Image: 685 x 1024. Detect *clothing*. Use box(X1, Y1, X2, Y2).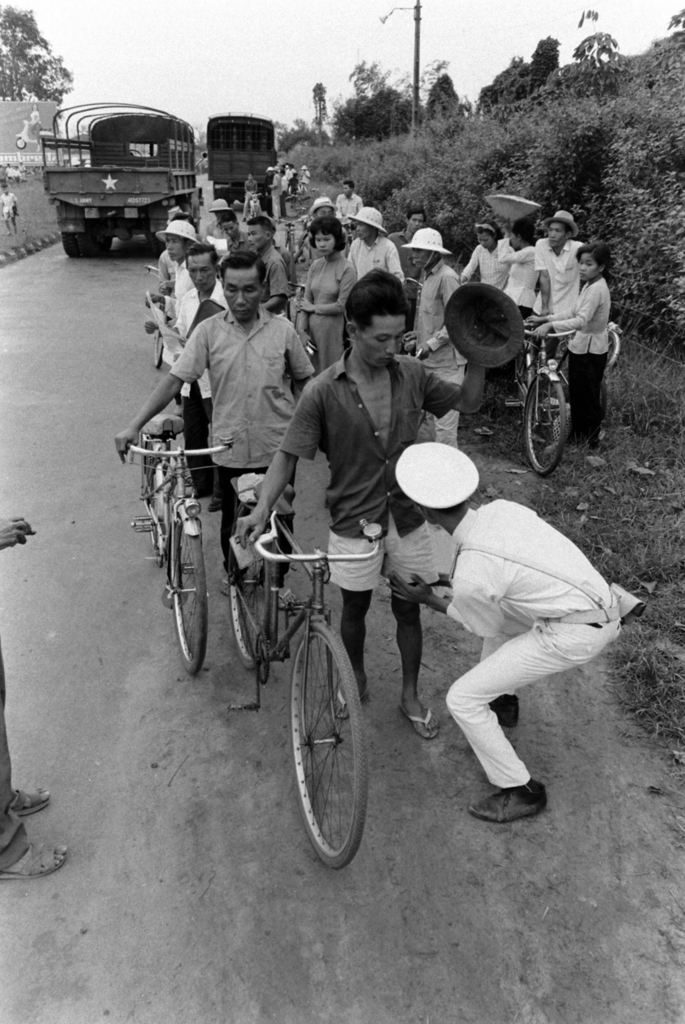
box(300, 252, 354, 372).
